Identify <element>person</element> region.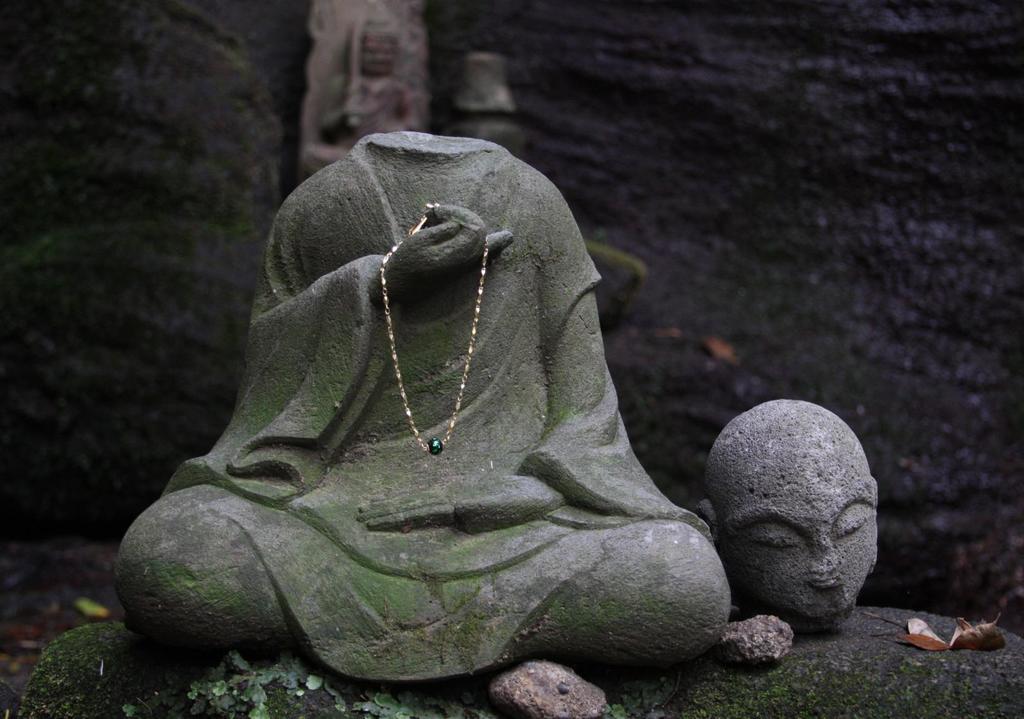
Region: l=114, t=128, r=729, b=690.
